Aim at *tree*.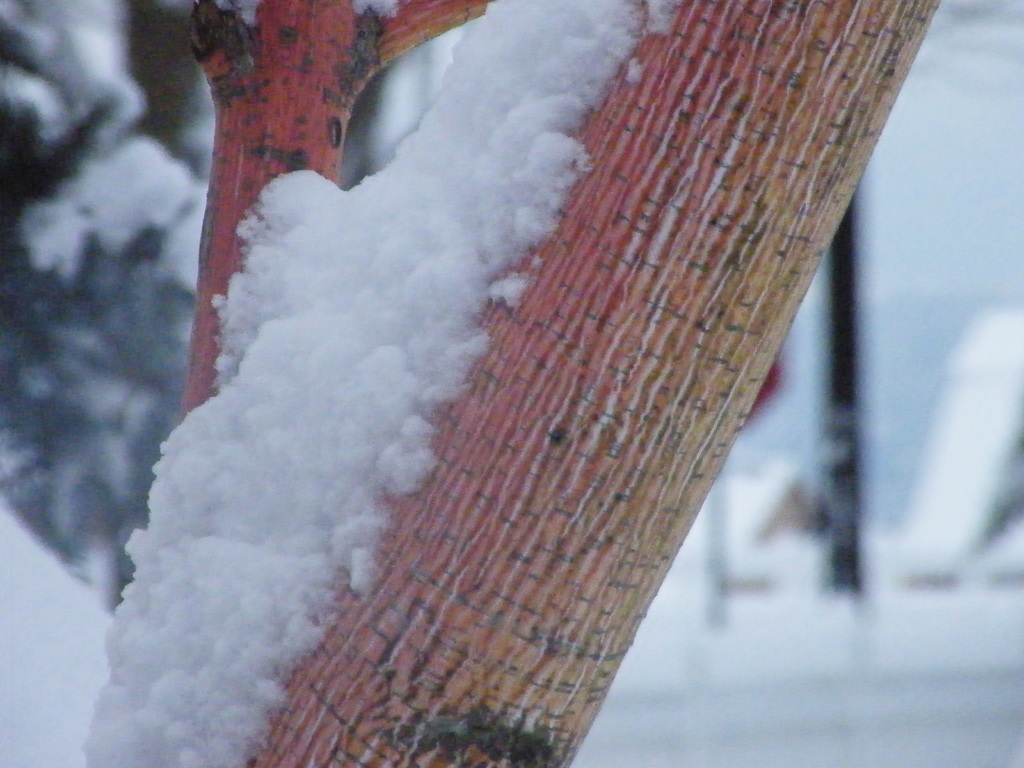
Aimed at <region>186, 0, 941, 767</region>.
